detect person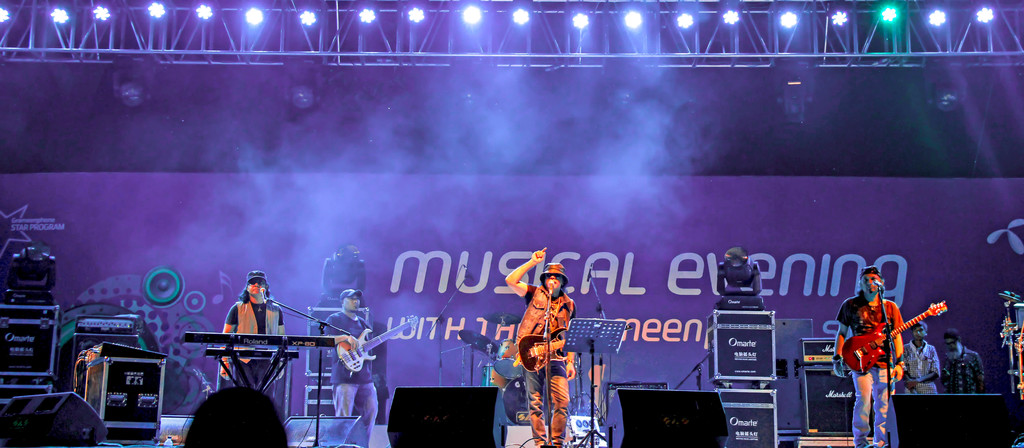
BBox(896, 324, 936, 393)
